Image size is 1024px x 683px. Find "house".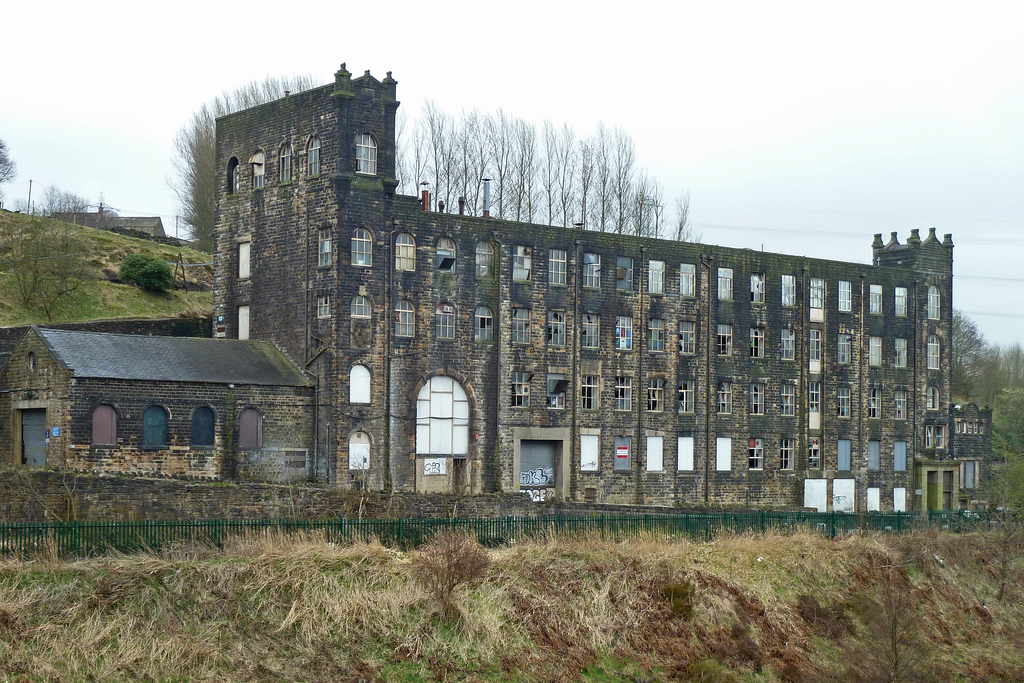
[0, 322, 320, 486].
